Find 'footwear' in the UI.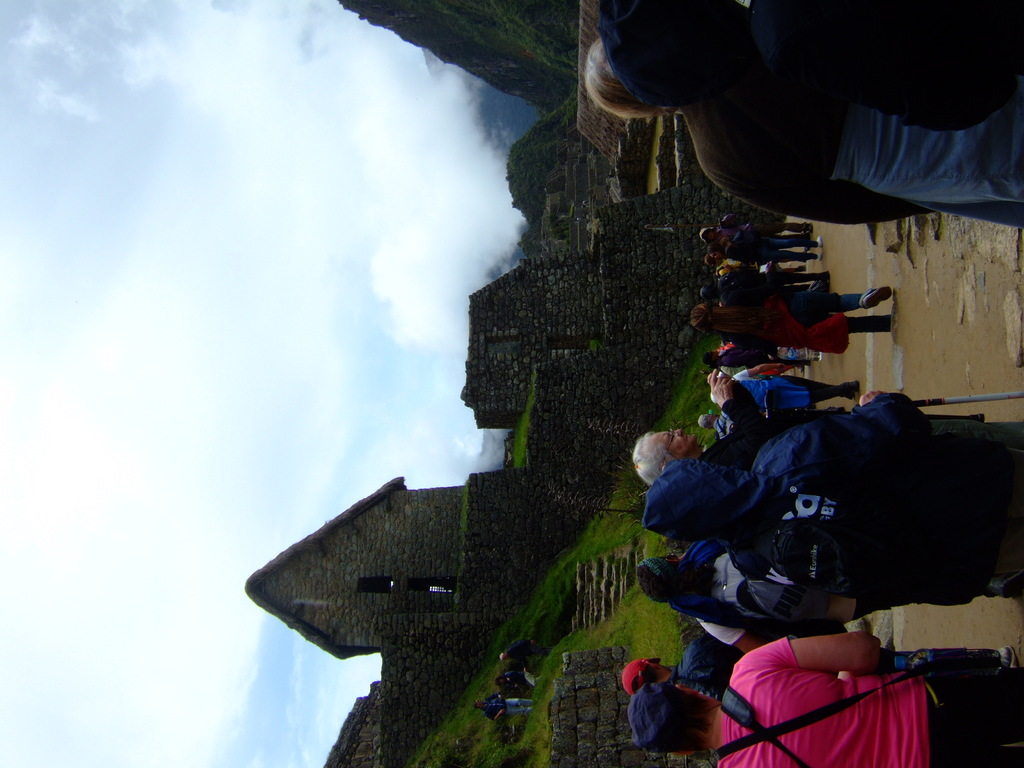
UI element at 816, 236, 824, 247.
